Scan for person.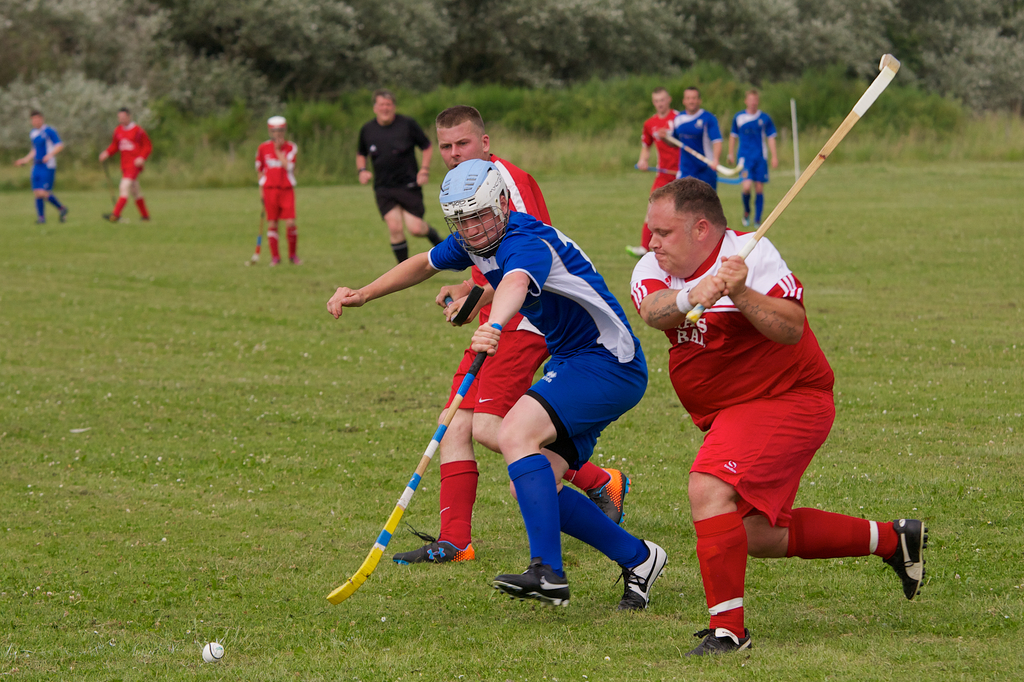
Scan result: pyautogui.locateOnScreen(673, 90, 719, 202).
